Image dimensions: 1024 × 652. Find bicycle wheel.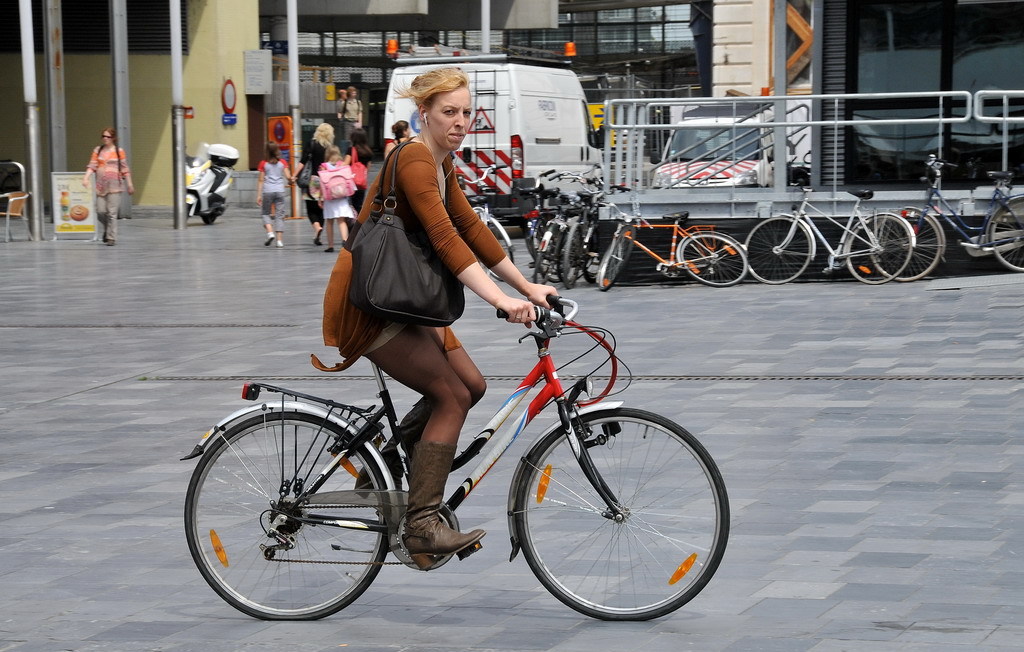
region(490, 219, 514, 280).
